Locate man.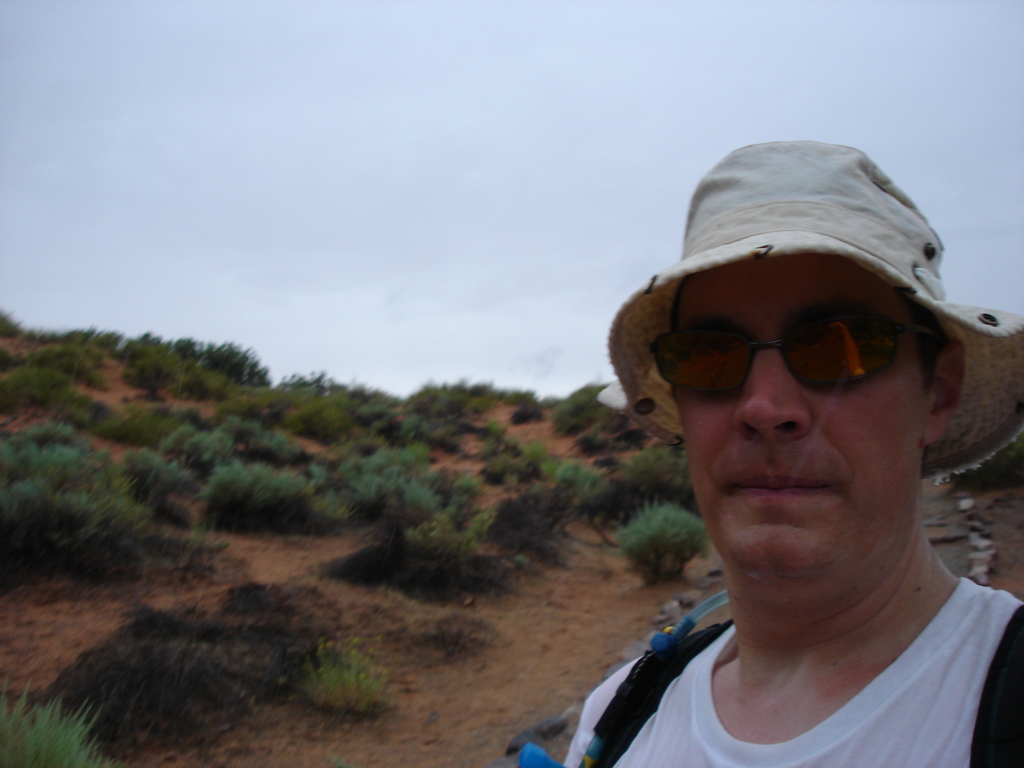
Bounding box: (538,134,1023,767).
